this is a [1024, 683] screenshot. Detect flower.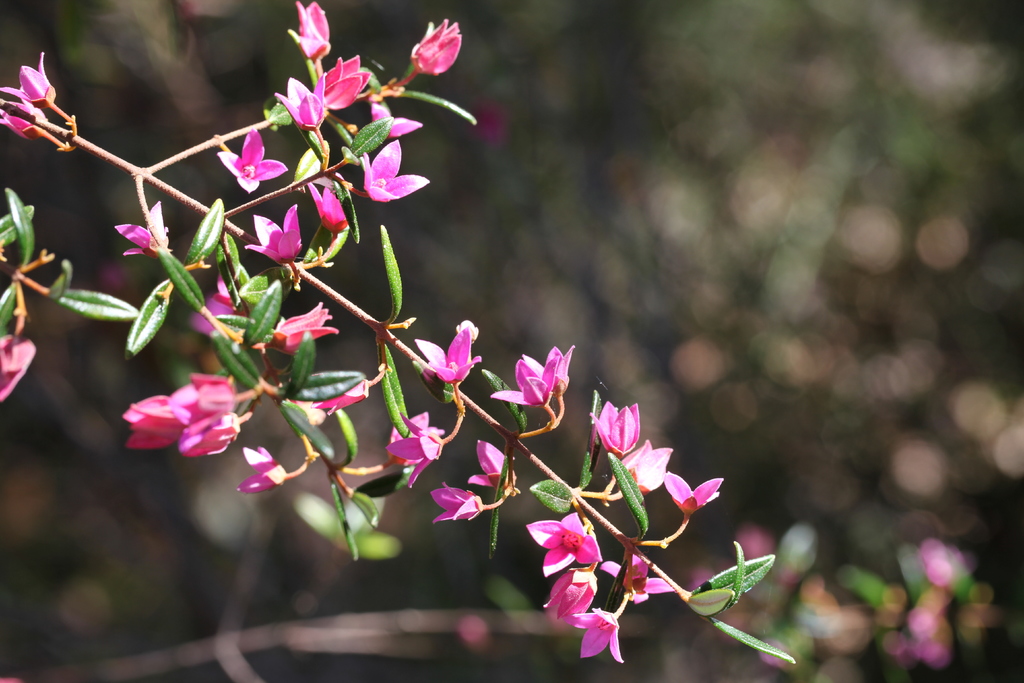
(left=248, top=203, right=305, bottom=259).
